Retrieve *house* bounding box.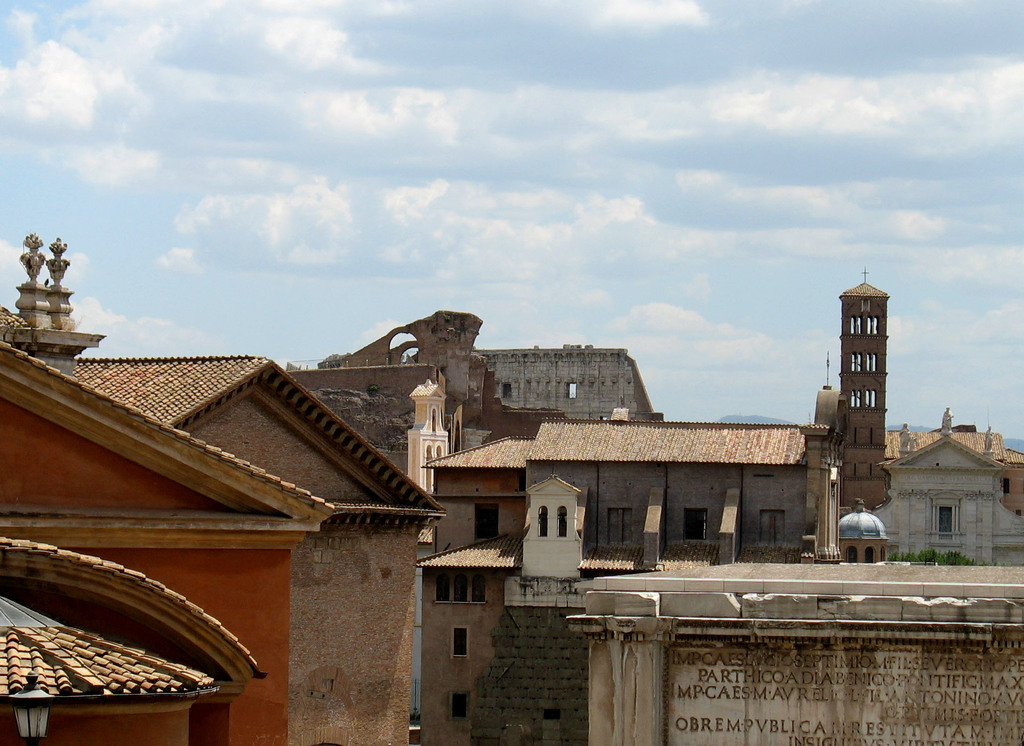
Bounding box: {"x1": 845, "y1": 373, "x2": 992, "y2": 576}.
